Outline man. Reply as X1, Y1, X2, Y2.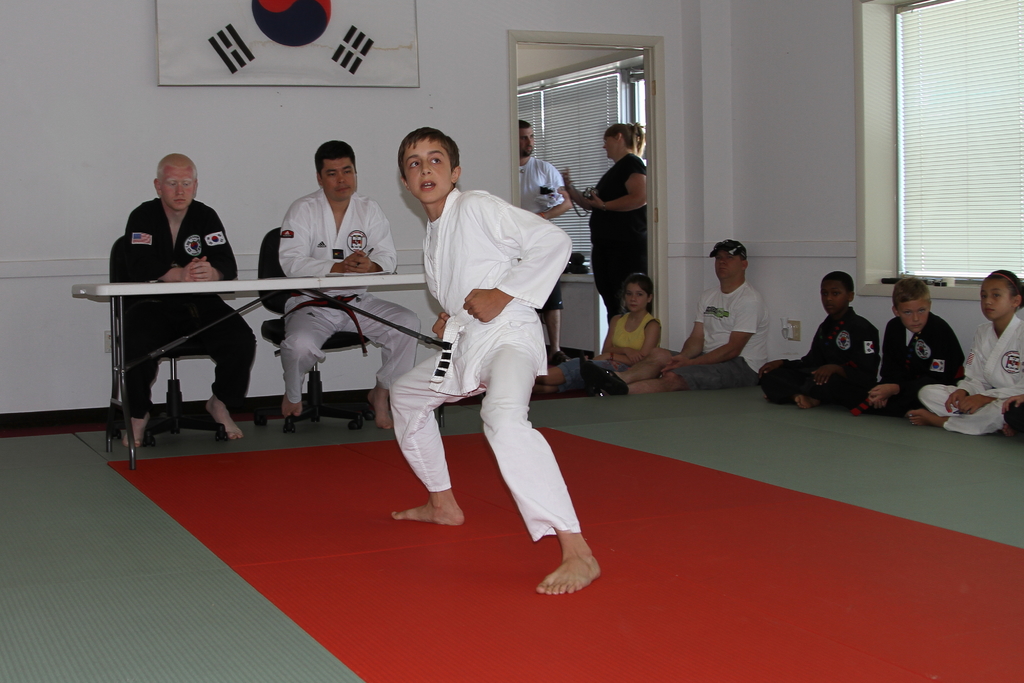
275, 138, 425, 422.
